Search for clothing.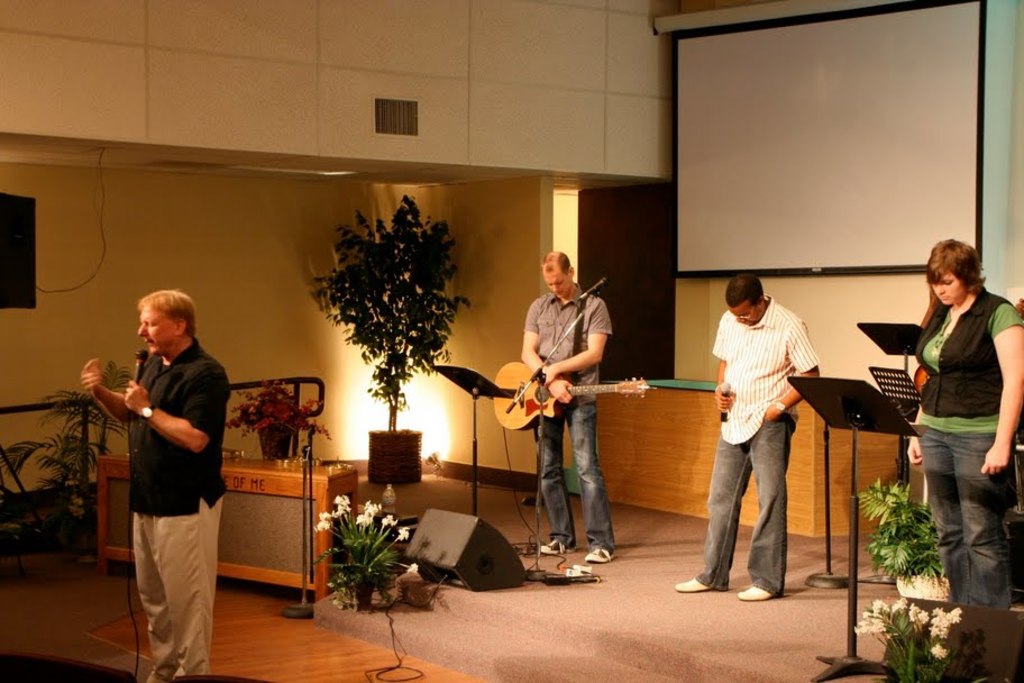
Found at [left=708, top=284, right=819, bottom=582].
